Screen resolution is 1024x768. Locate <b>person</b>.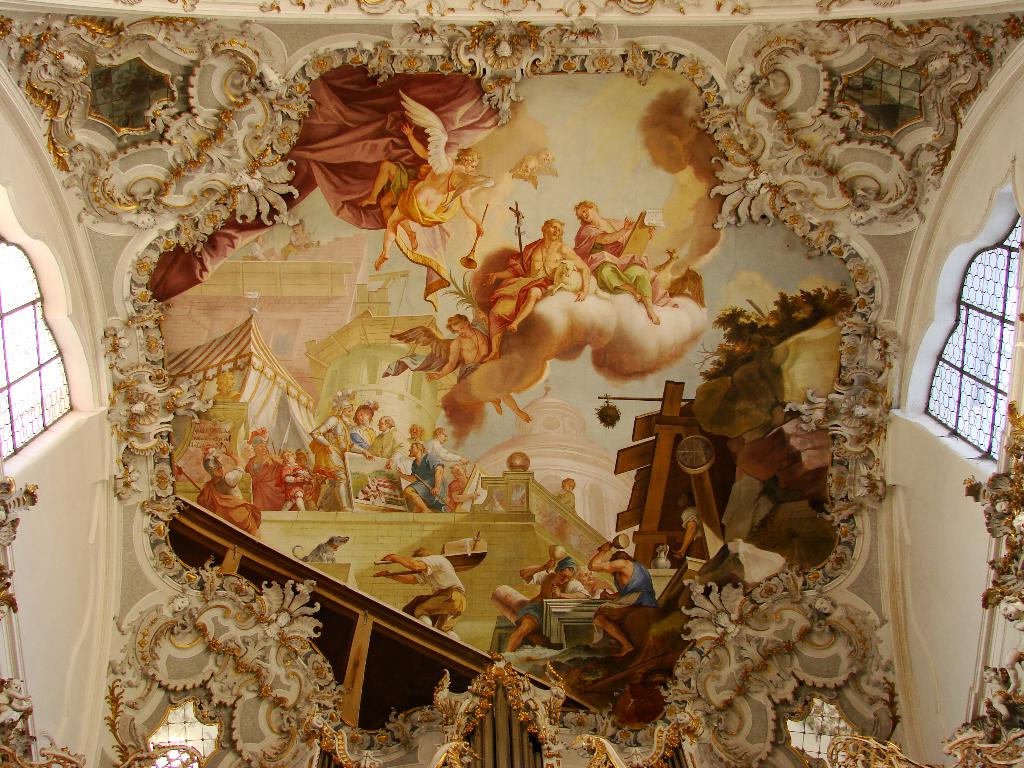
<box>589,541,652,659</box>.
